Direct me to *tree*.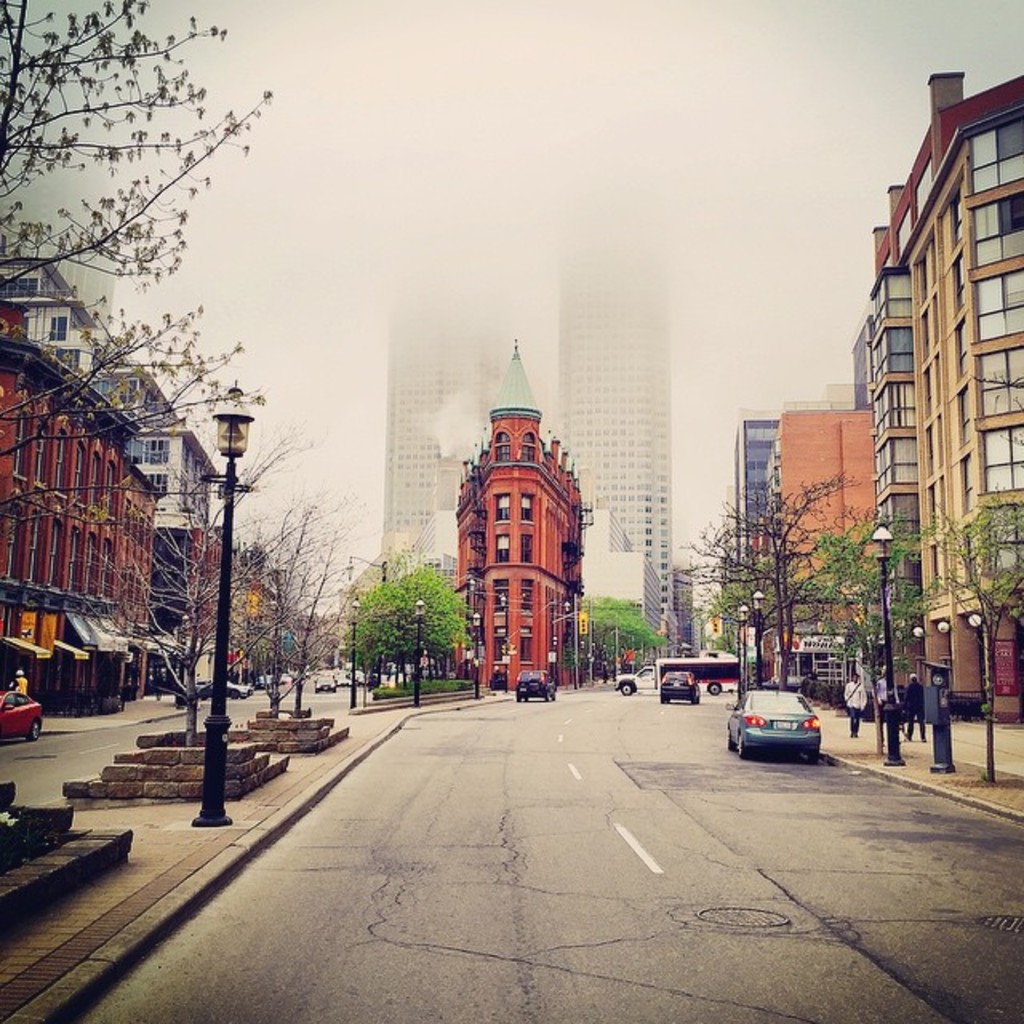
Direction: Rect(803, 499, 922, 702).
